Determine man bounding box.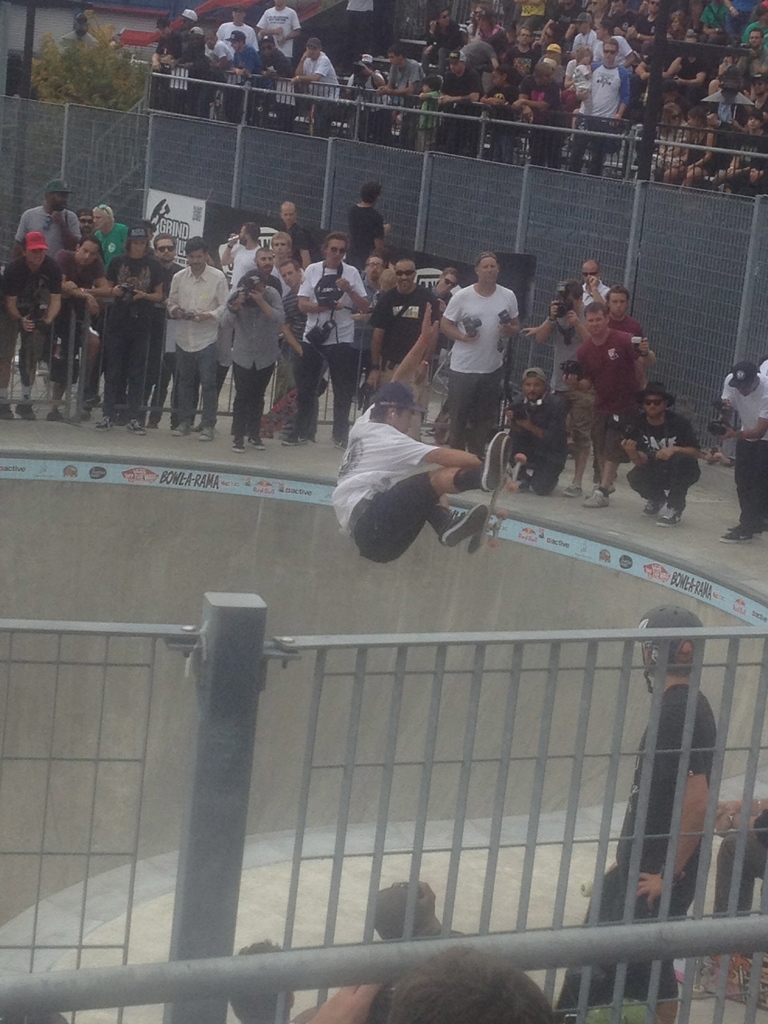
Determined: {"left": 367, "top": 259, "right": 436, "bottom": 435}.
